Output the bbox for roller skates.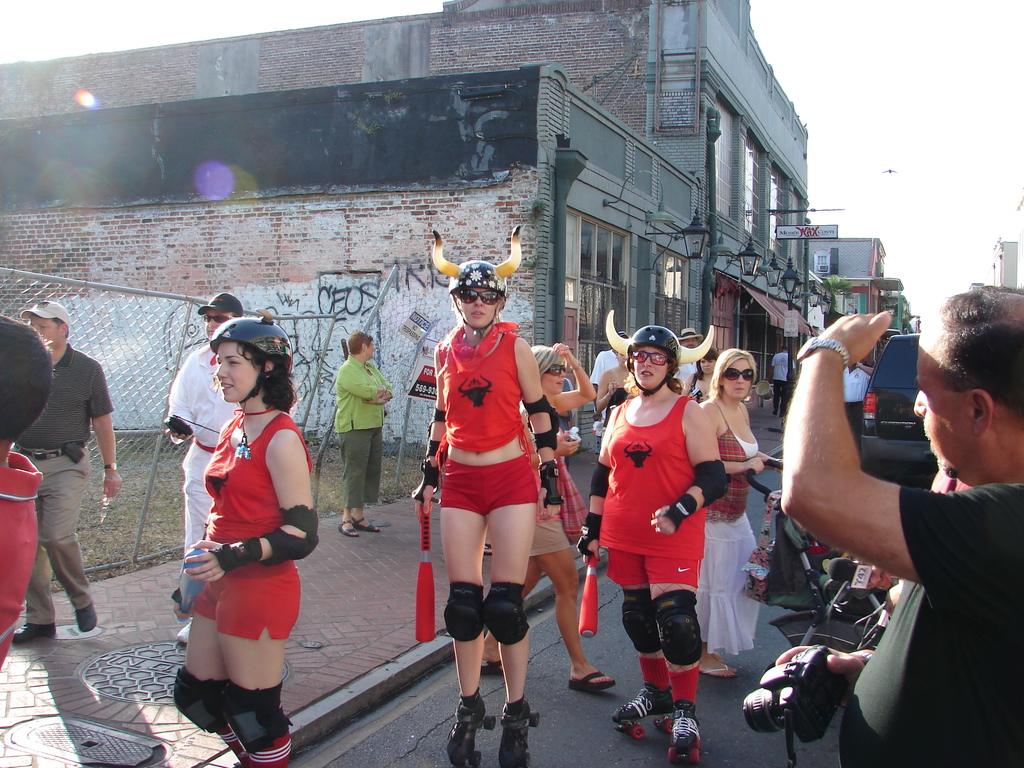
box=[501, 697, 540, 767].
